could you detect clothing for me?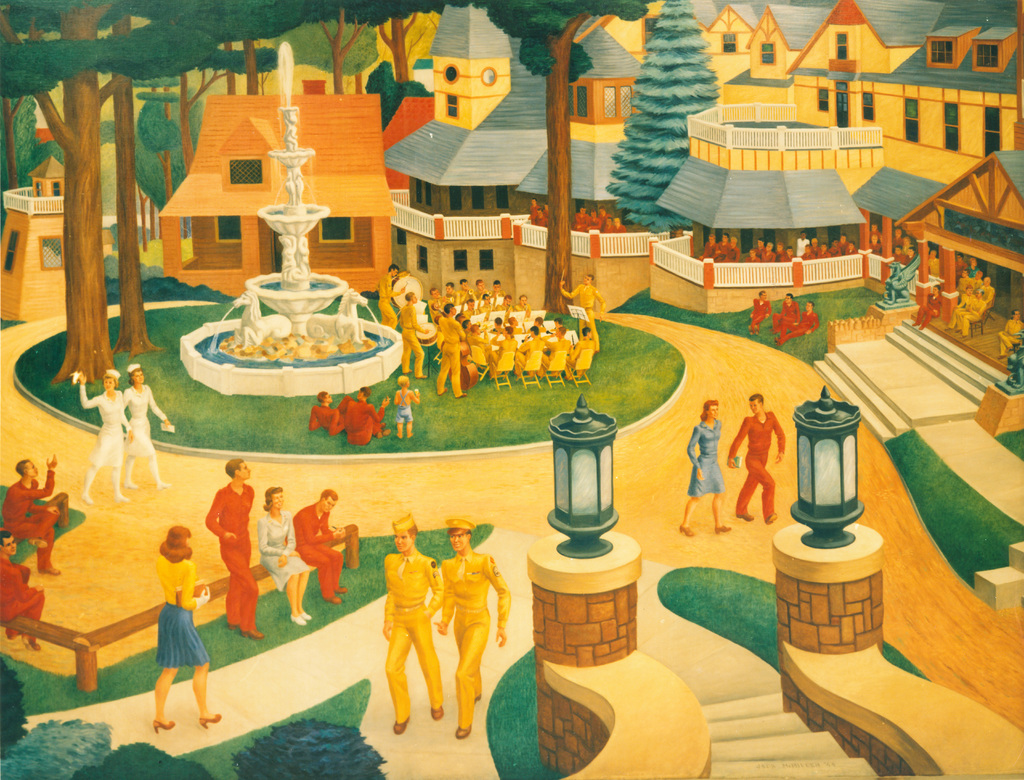
Detection result: left=728, top=411, right=785, bottom=519.
